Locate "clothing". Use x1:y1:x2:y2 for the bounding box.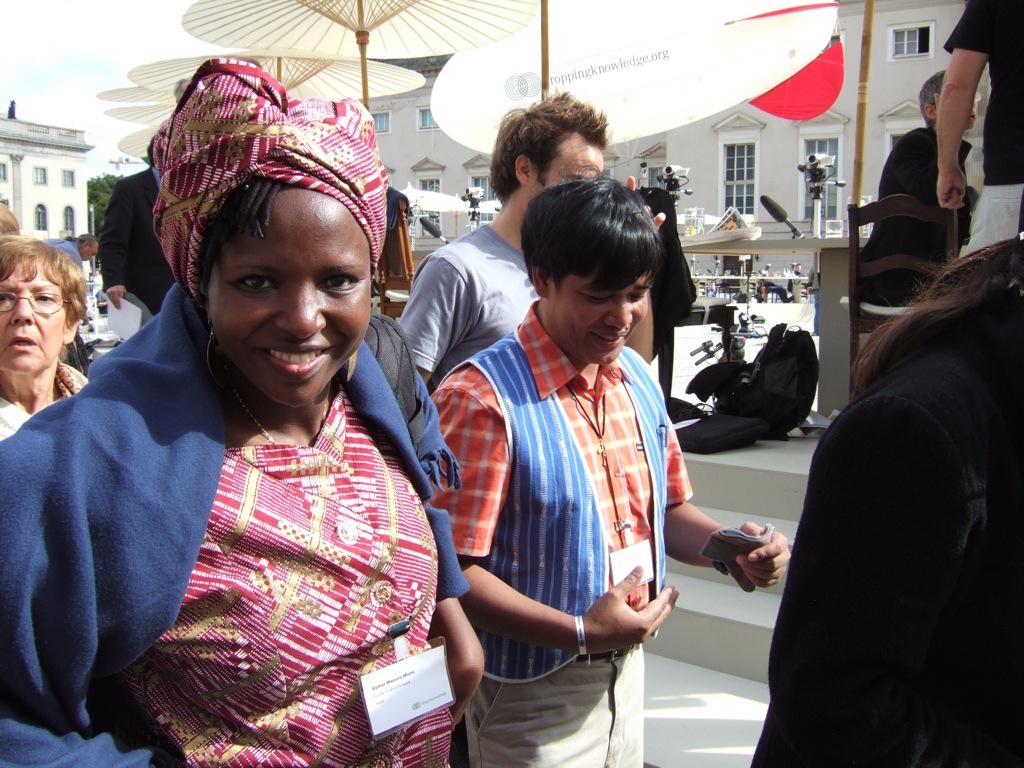
931:0:1023:248.
